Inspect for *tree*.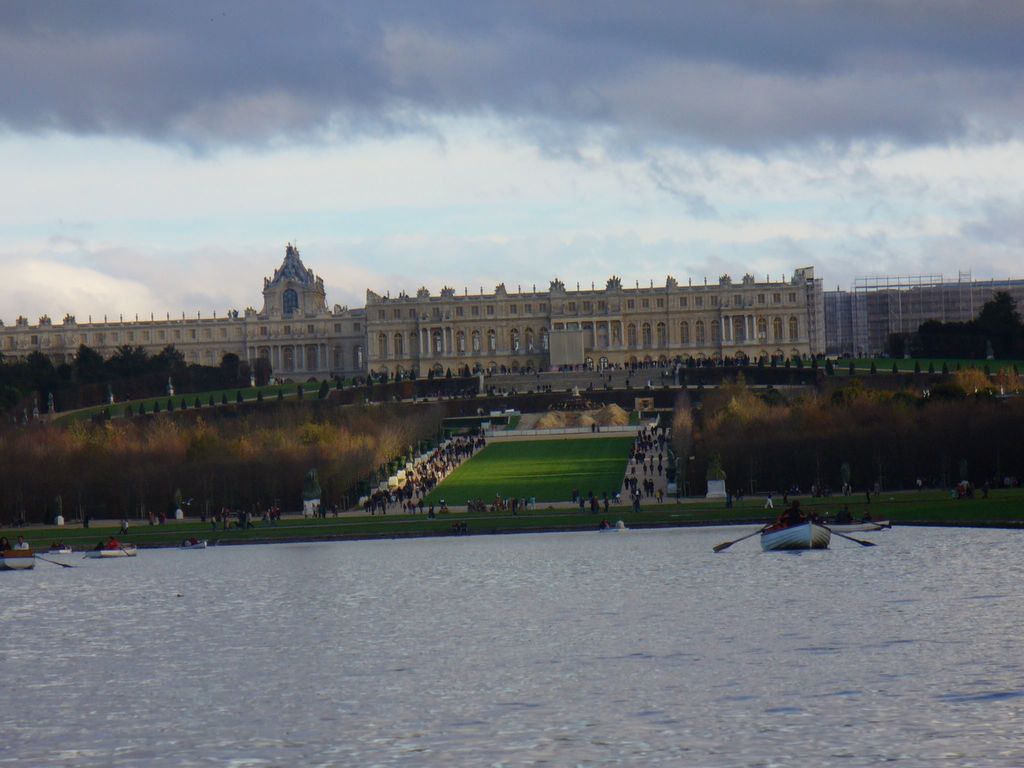
Inspection: (x1=445, y1=372, x2=453, y2=387).
